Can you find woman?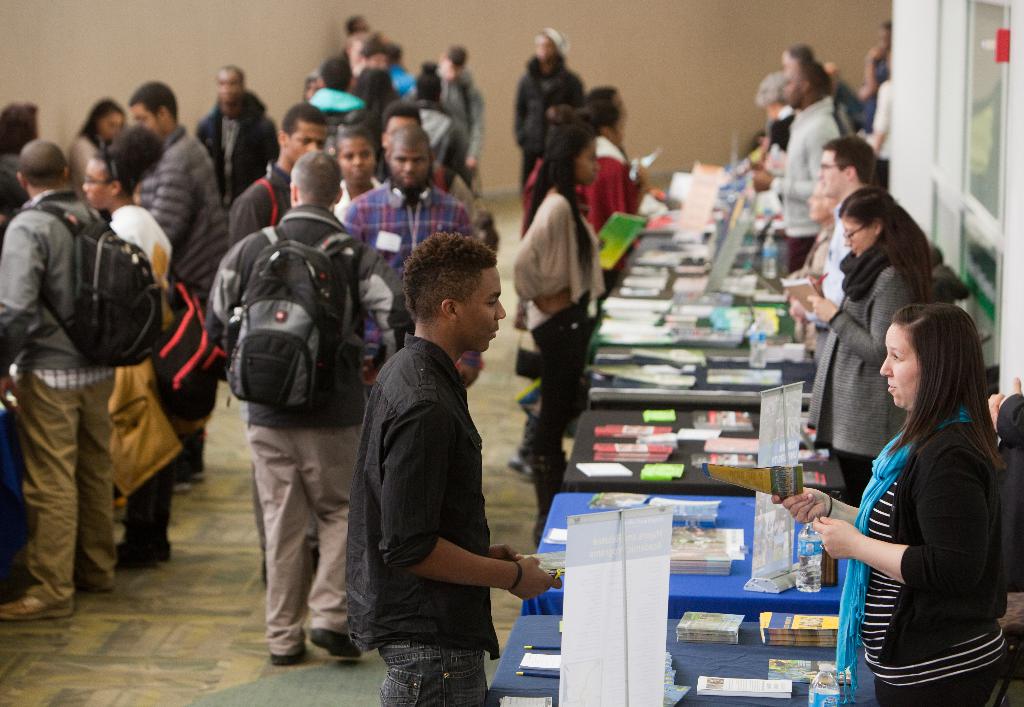
Yes, bounding box: Rect(83, 125, 179, 574).
